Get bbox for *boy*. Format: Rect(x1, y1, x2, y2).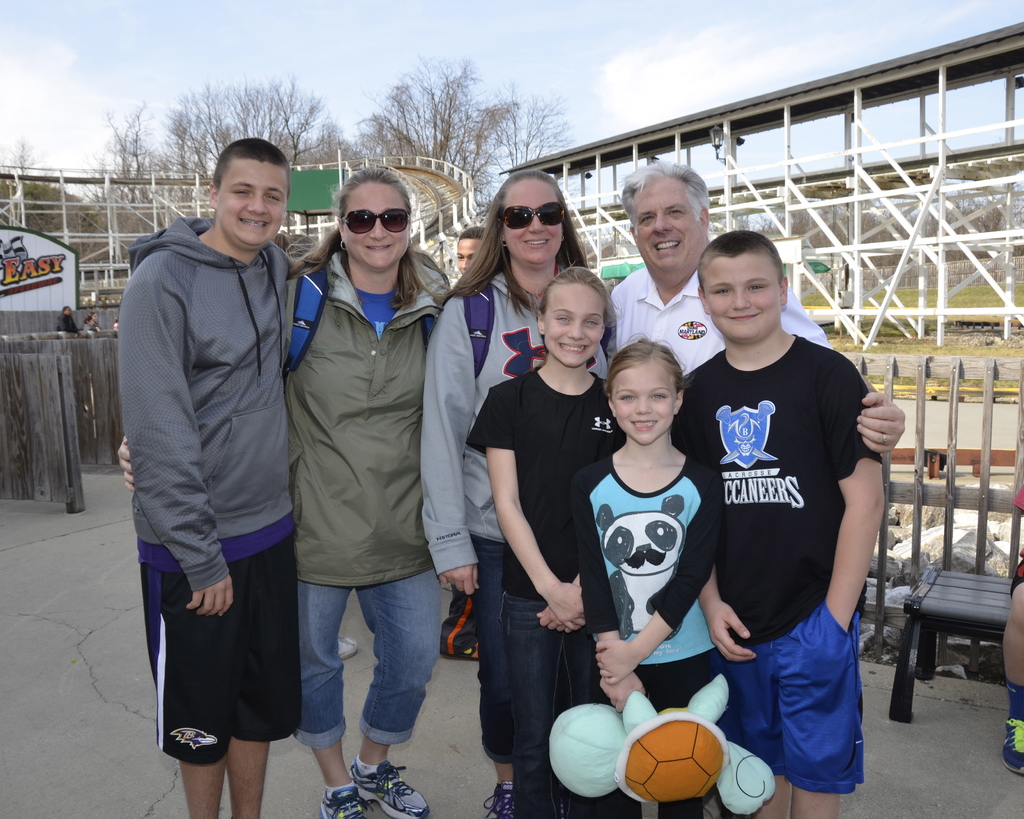
Rect(119, 136, 306, 818).
